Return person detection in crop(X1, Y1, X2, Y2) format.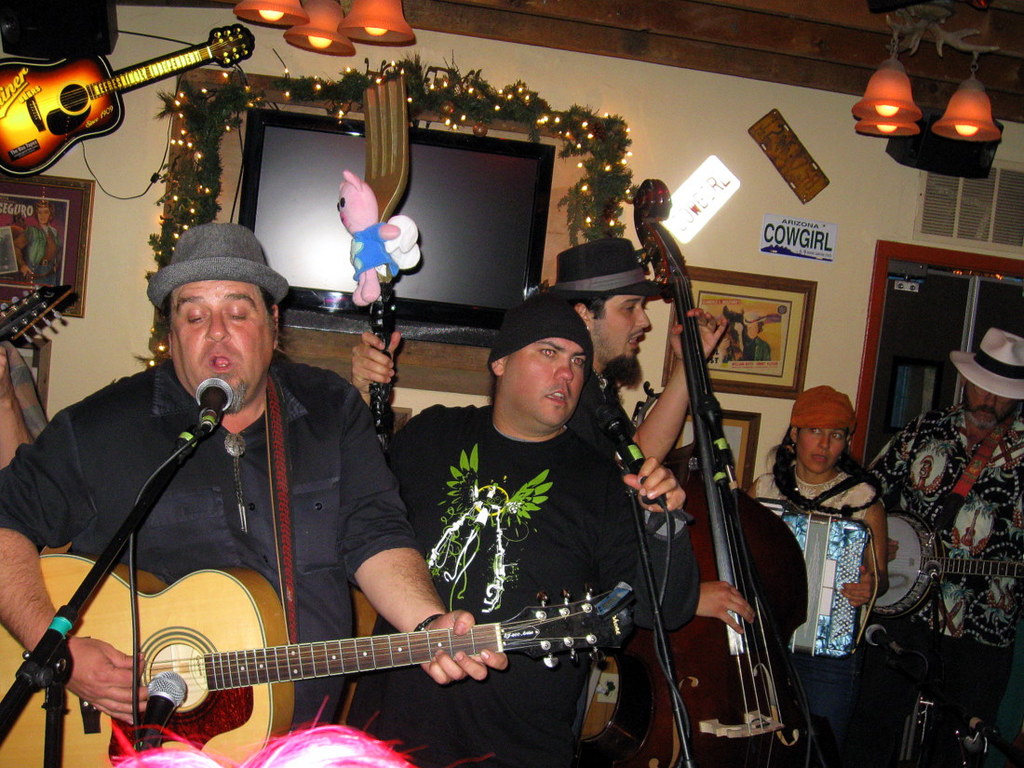
crop(351, 290, 689, 766).
